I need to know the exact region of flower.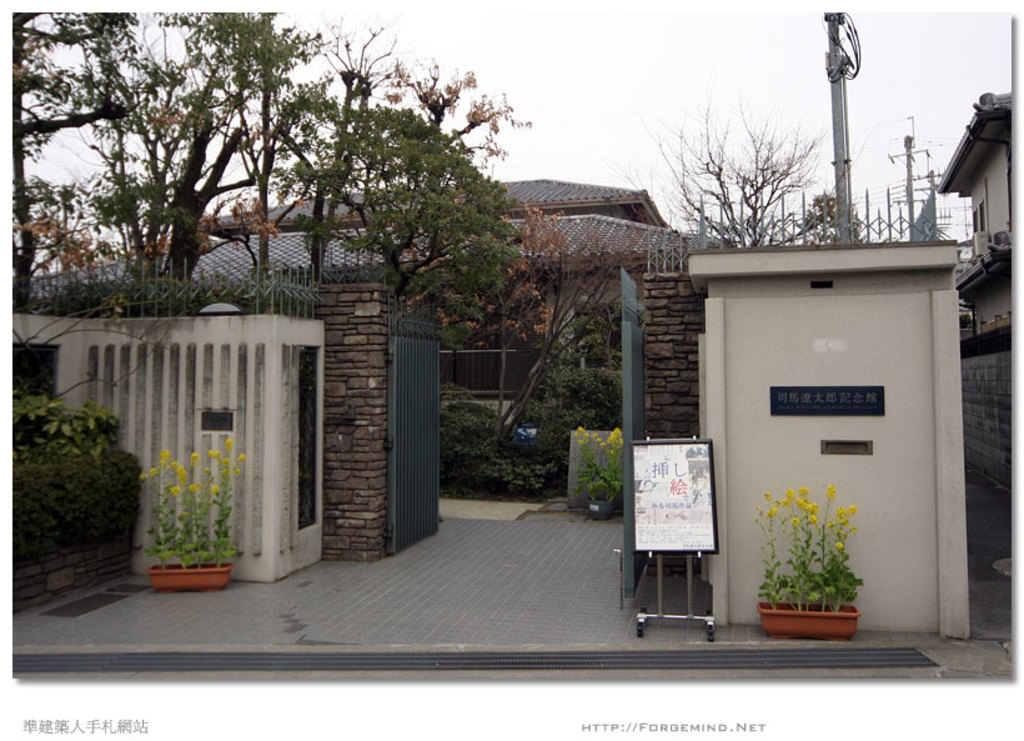
Region: 784 491 794 504.
